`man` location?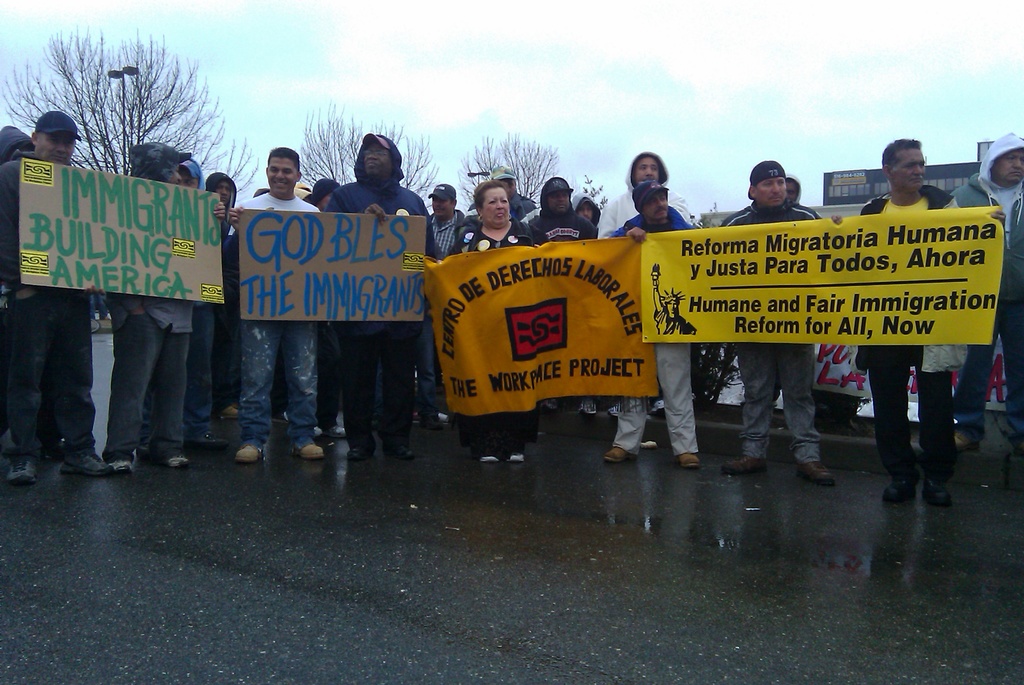
Rect(568, 193, 600, 229)
